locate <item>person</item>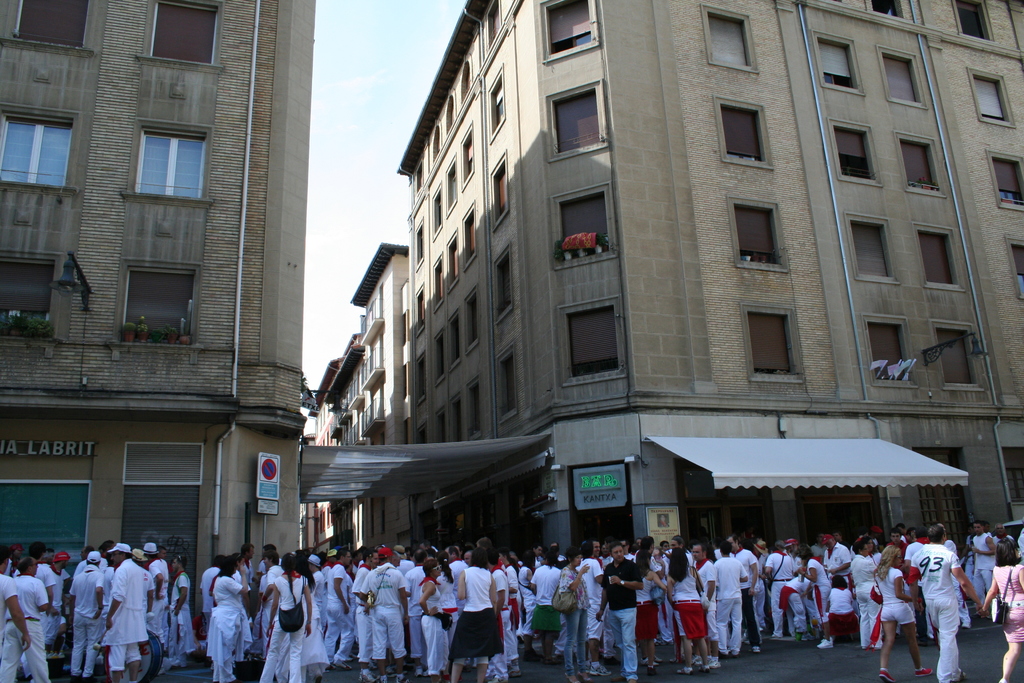
box=[653, 557, 705, 675]
